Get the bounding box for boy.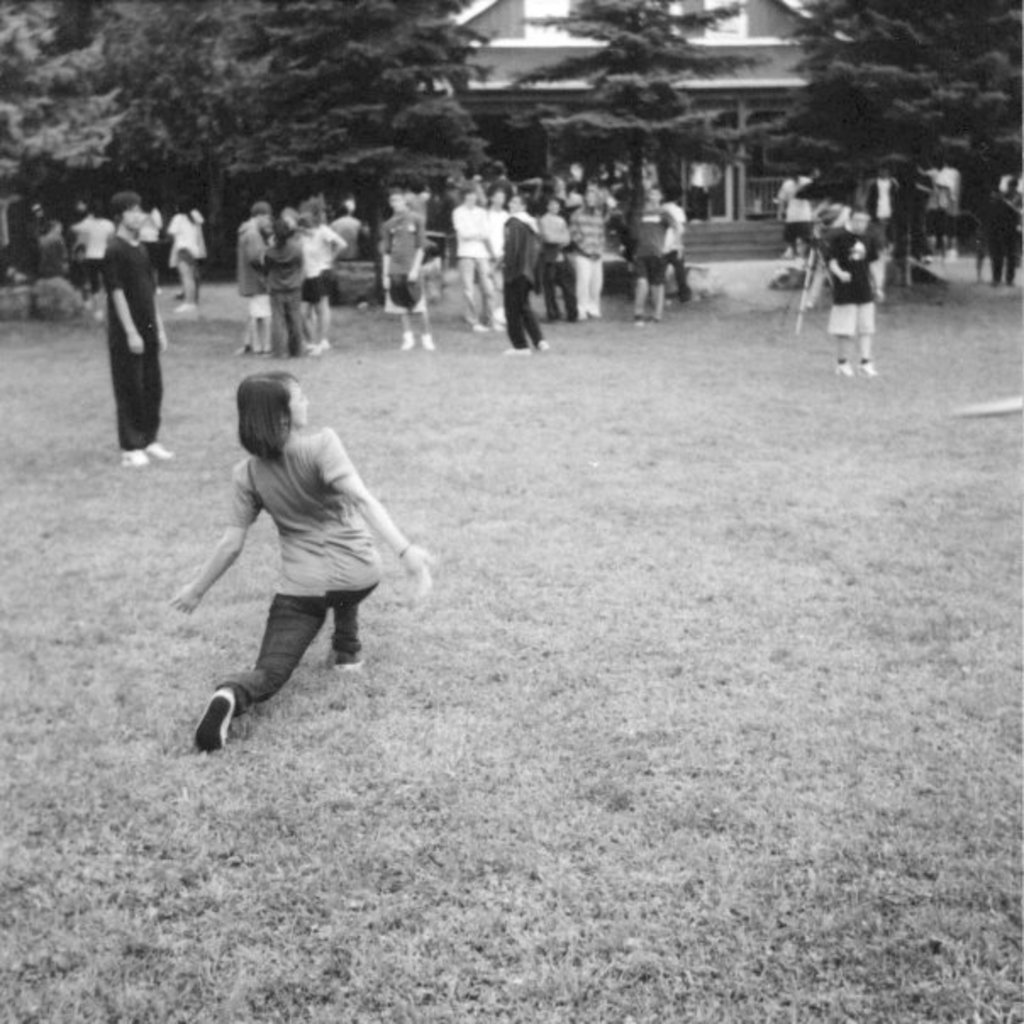
622 186 678 331.
